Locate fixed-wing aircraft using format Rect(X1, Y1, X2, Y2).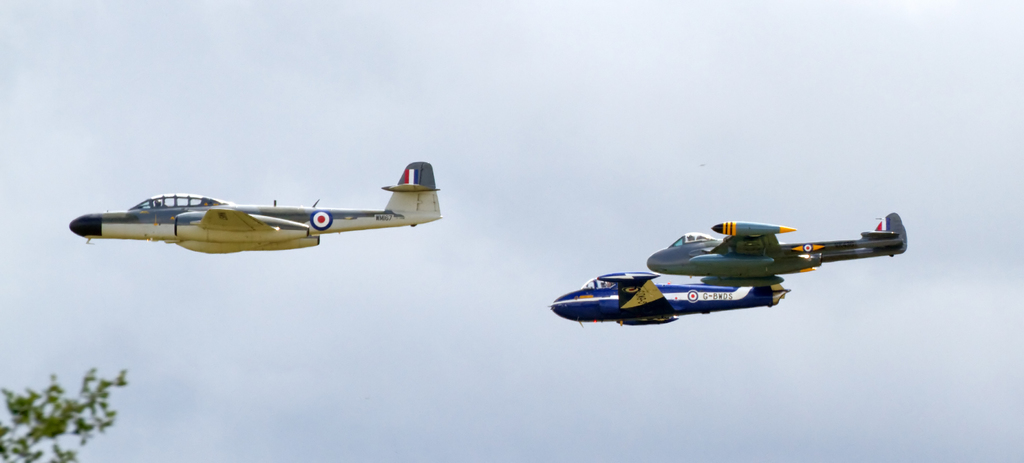
Rect(553, 273, 791, 324).
